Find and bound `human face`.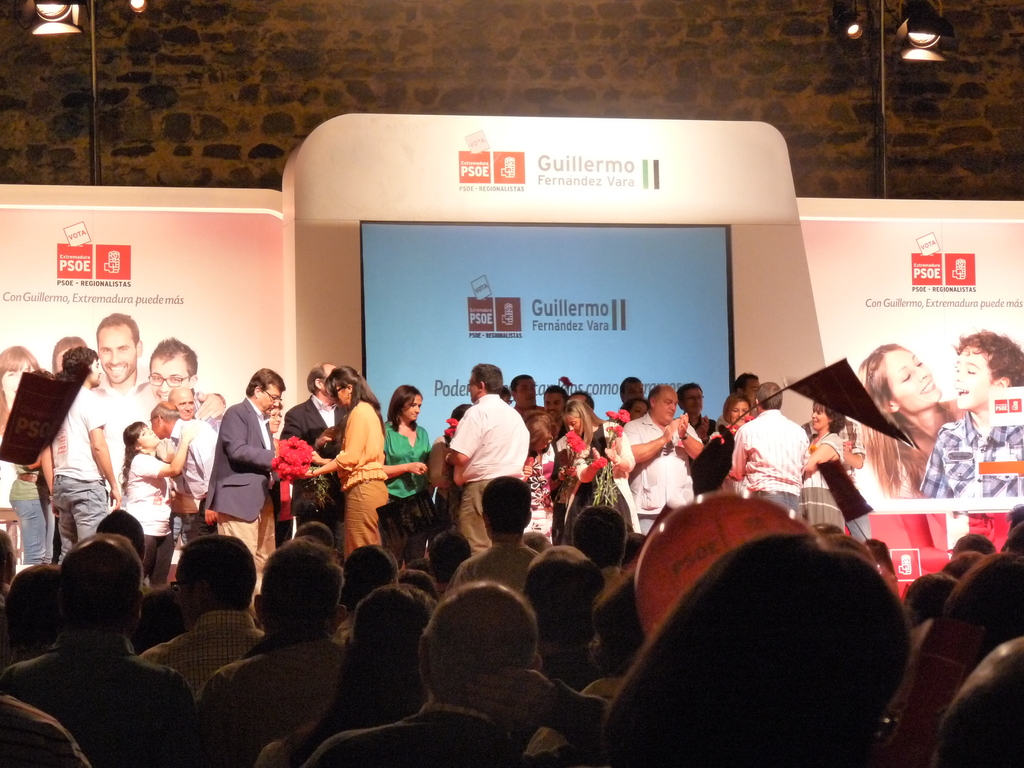
Bound: left=950, top=348, right=1002, bottom=412.
